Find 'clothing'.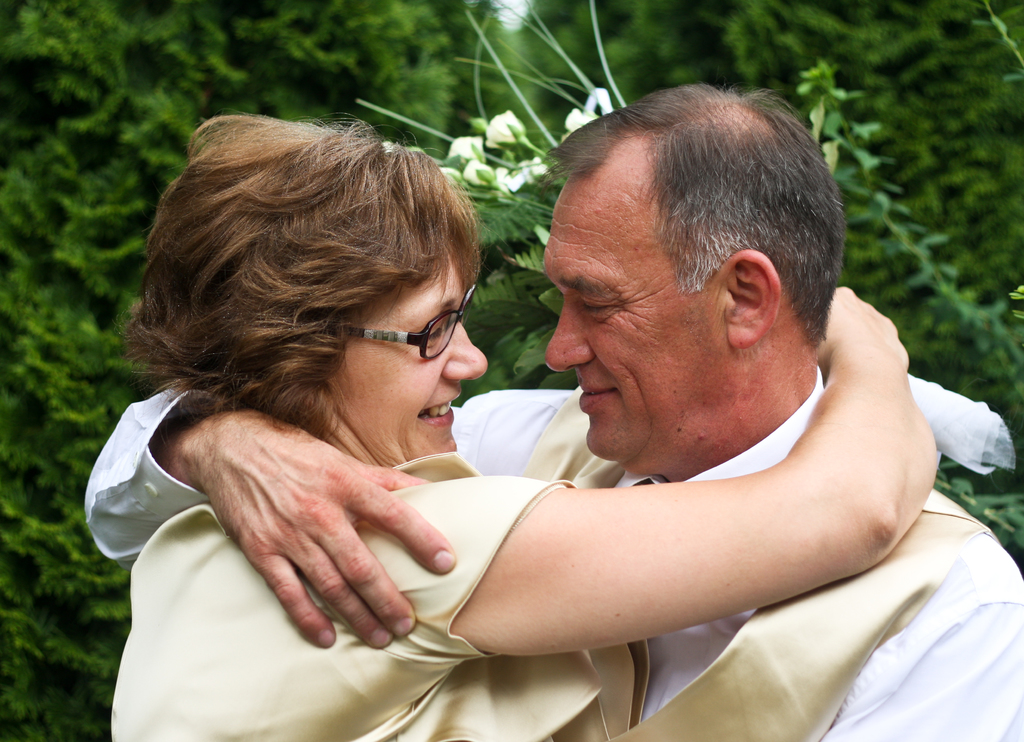
x1=104, y1=450, x2=602, y2=741.
